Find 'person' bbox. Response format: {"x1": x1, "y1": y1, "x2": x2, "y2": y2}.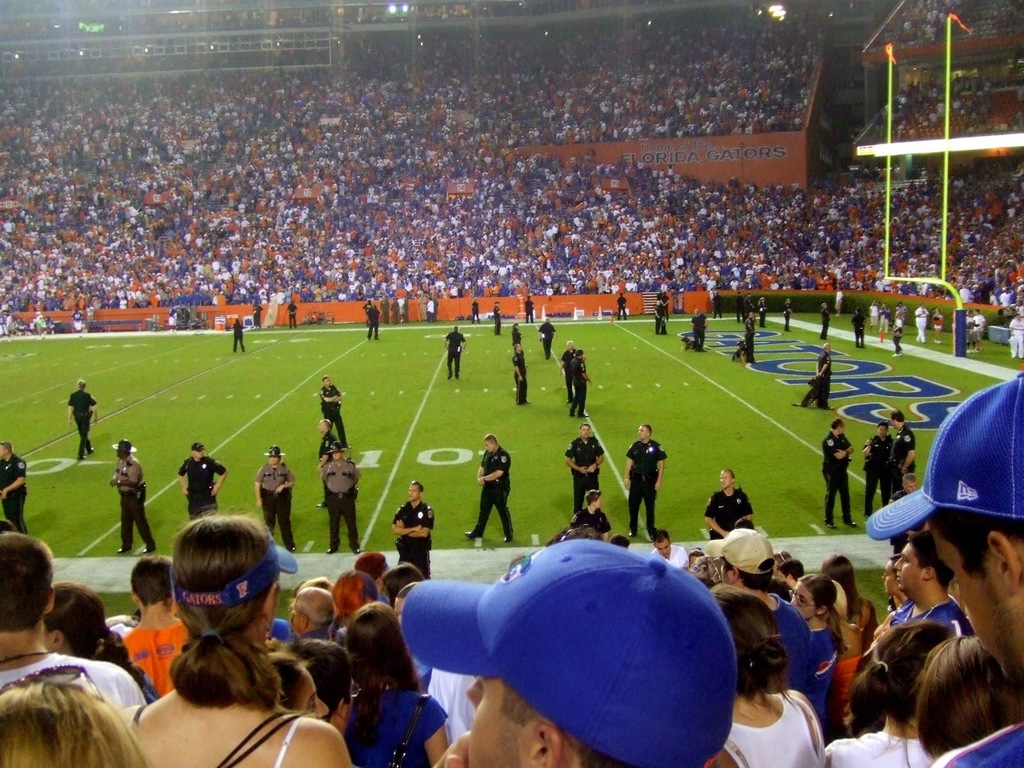
{"x1": 509, "y1": 322, "x2": 526, "y2": 364}.
